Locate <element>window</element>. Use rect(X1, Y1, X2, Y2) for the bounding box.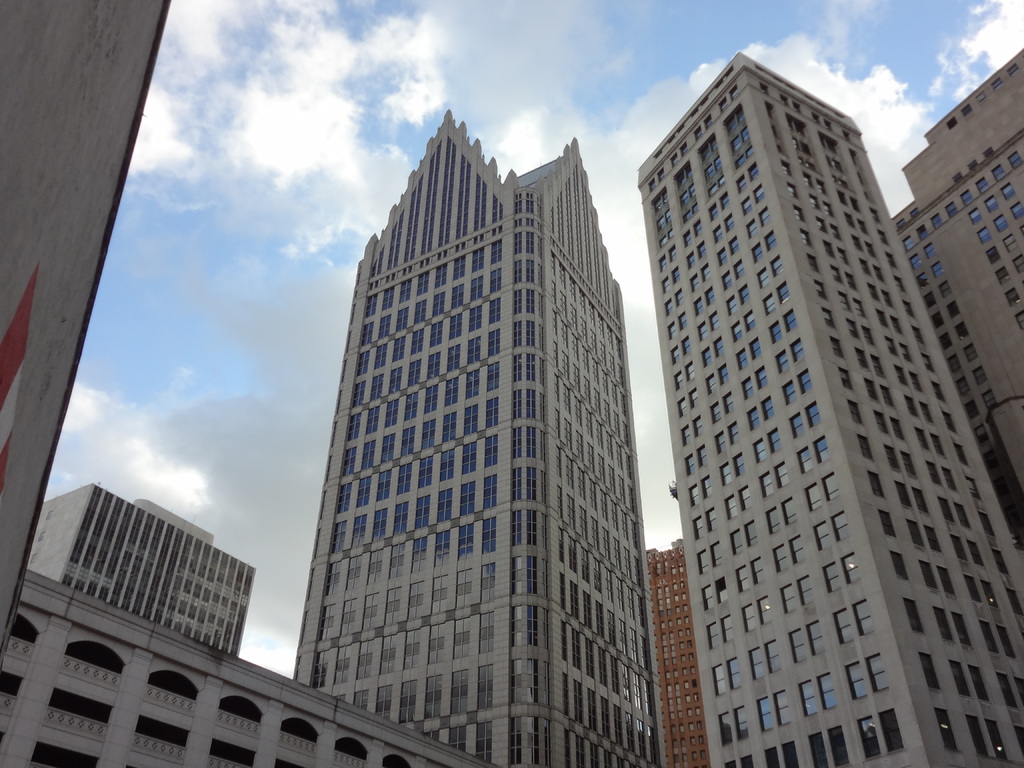
rect(790, 623, 809, 668).
